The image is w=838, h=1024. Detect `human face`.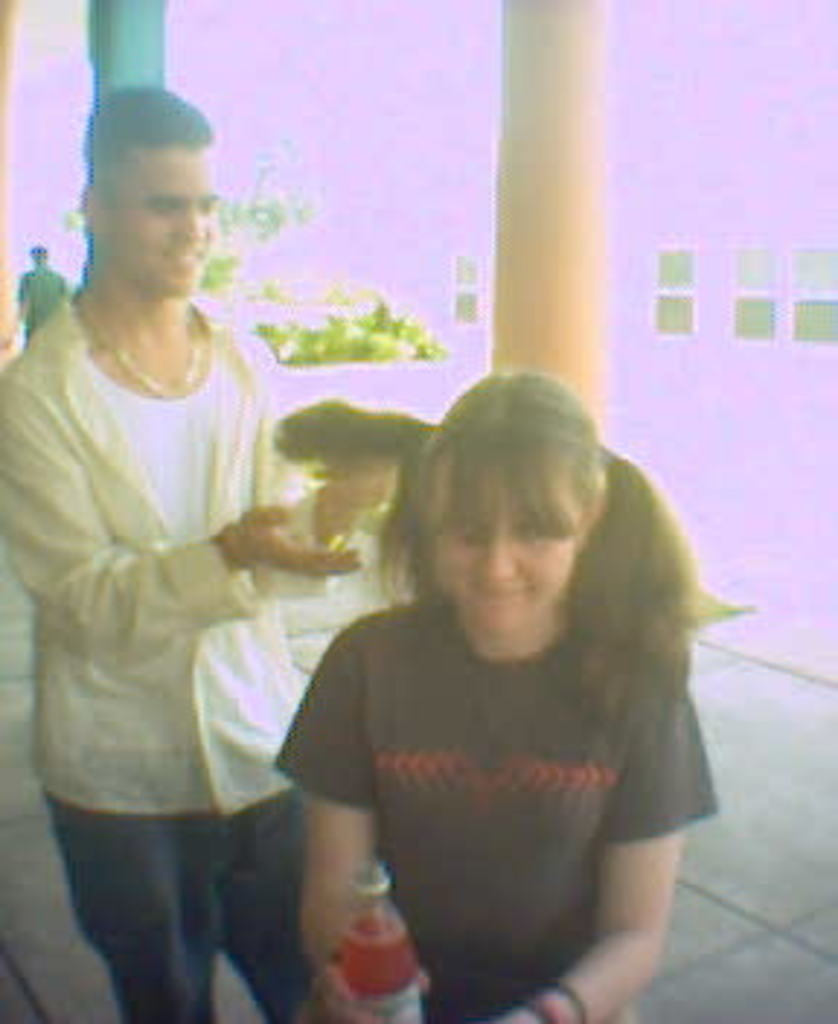
Detection: select_region(111, 145, 218, 297).
